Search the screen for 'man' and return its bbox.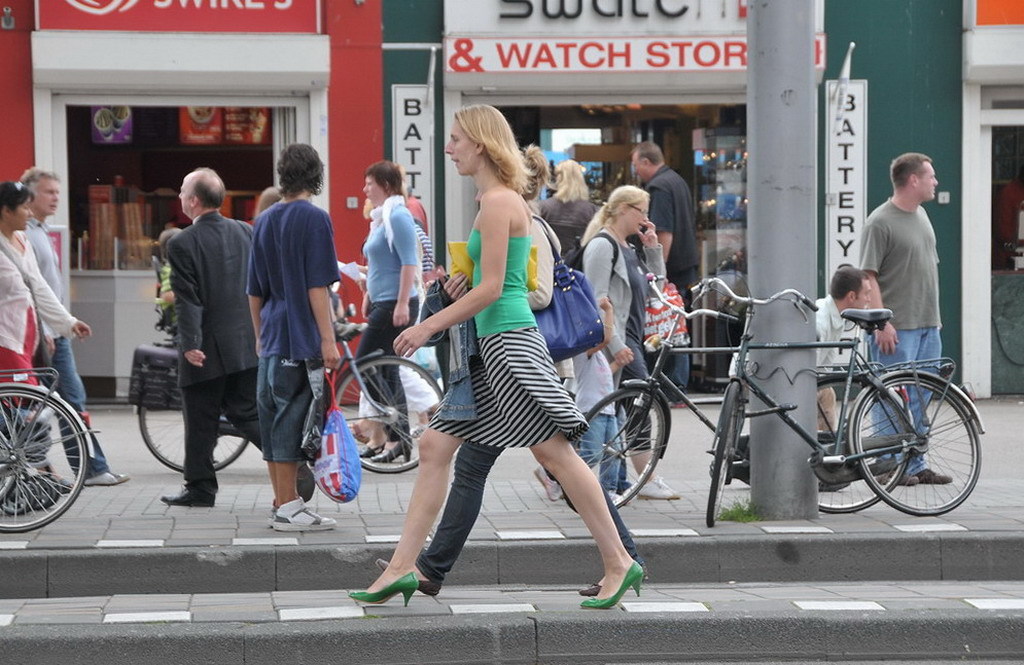
Found: crop(159, 164, 262, 514).
